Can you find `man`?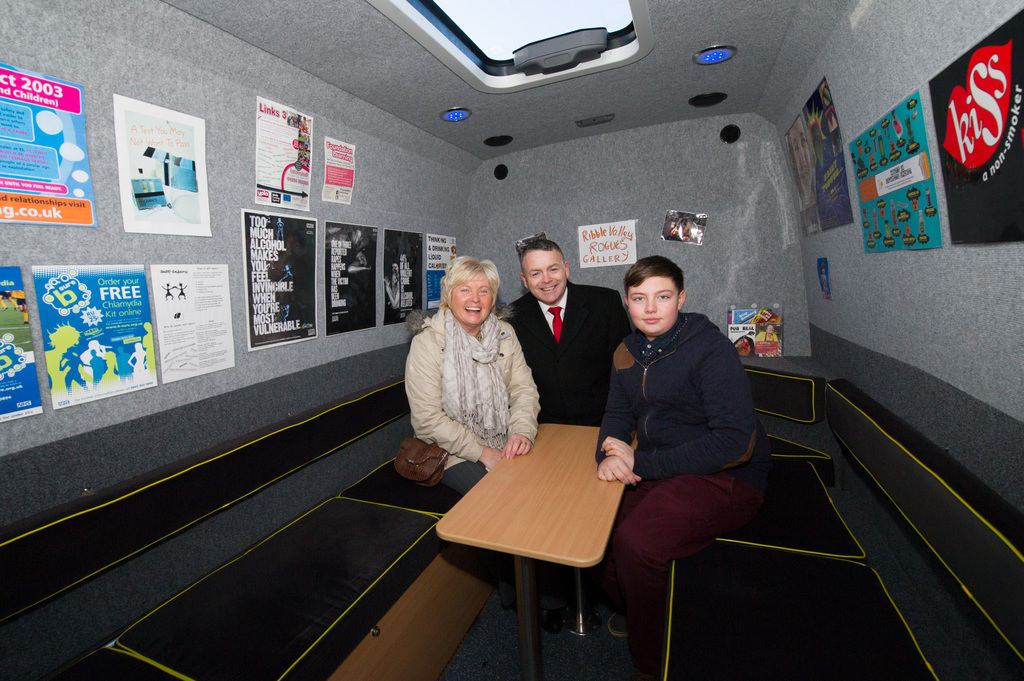
Yes, bounding box: pyautogui.locateOnScreen(512, 237, 615, 439).
